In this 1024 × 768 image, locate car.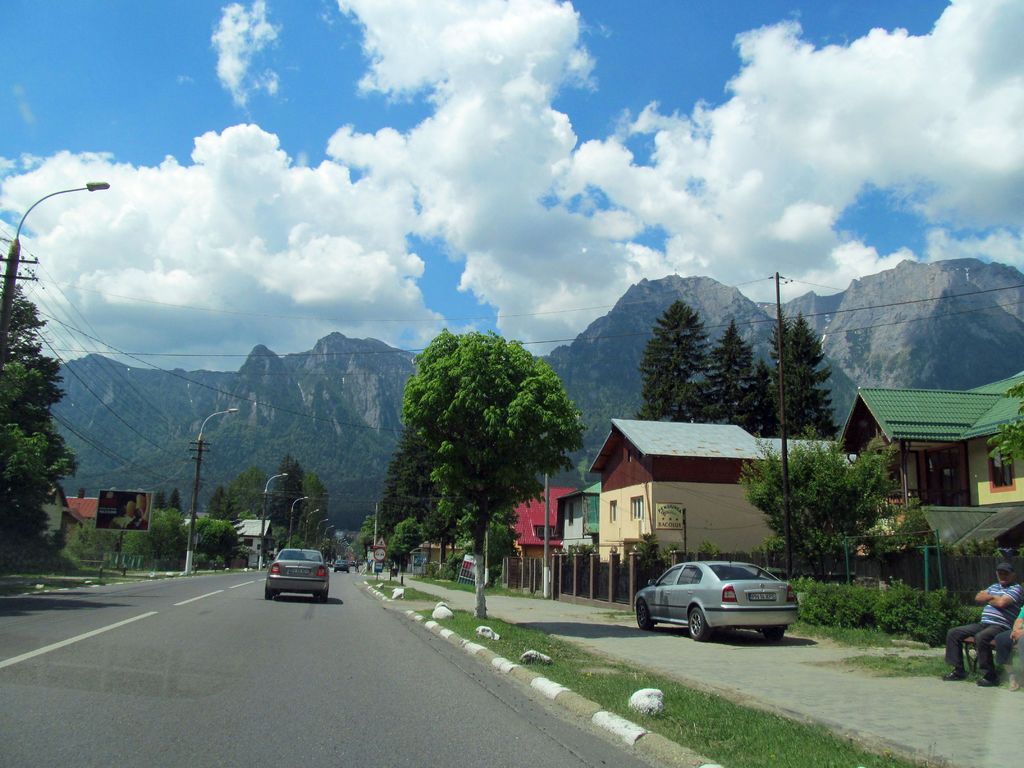
Bounding box: l=637, t=566, r=801, b=646.
